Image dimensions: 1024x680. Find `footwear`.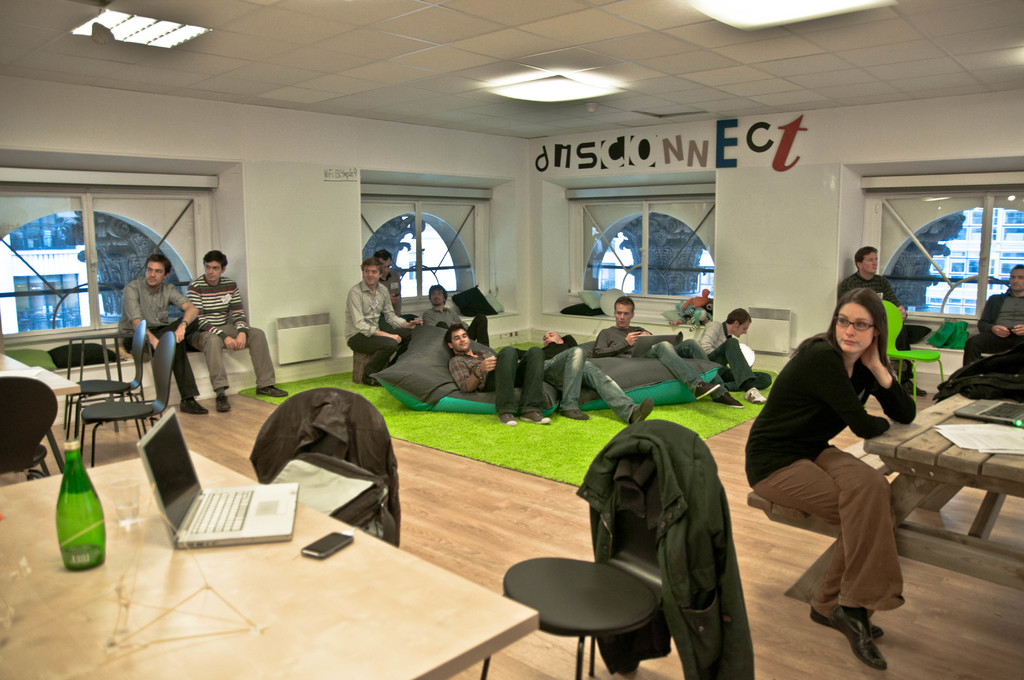
(x1=180, y1=403, x2=212, y2=414).
